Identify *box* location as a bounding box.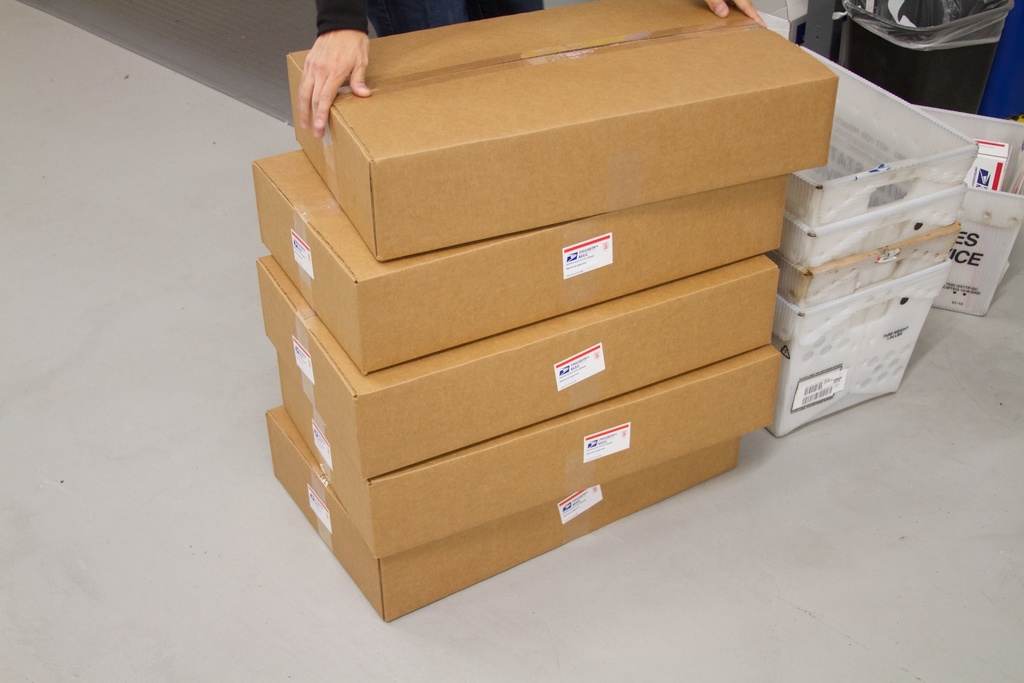
bbox=(273, 346, 776, 557).
